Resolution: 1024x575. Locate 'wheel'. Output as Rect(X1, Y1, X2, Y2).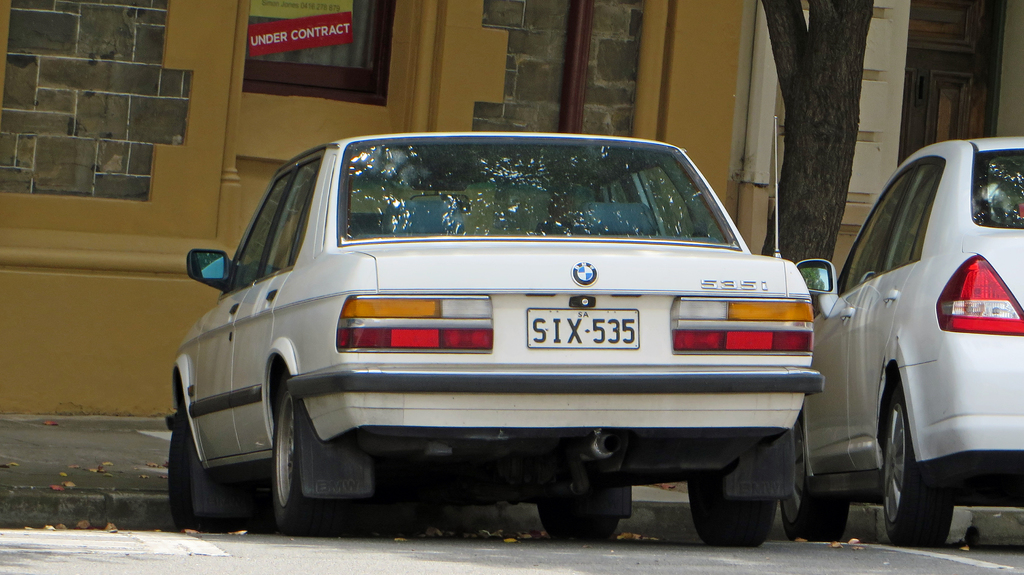
Rect(685, 468, 772, 542).
